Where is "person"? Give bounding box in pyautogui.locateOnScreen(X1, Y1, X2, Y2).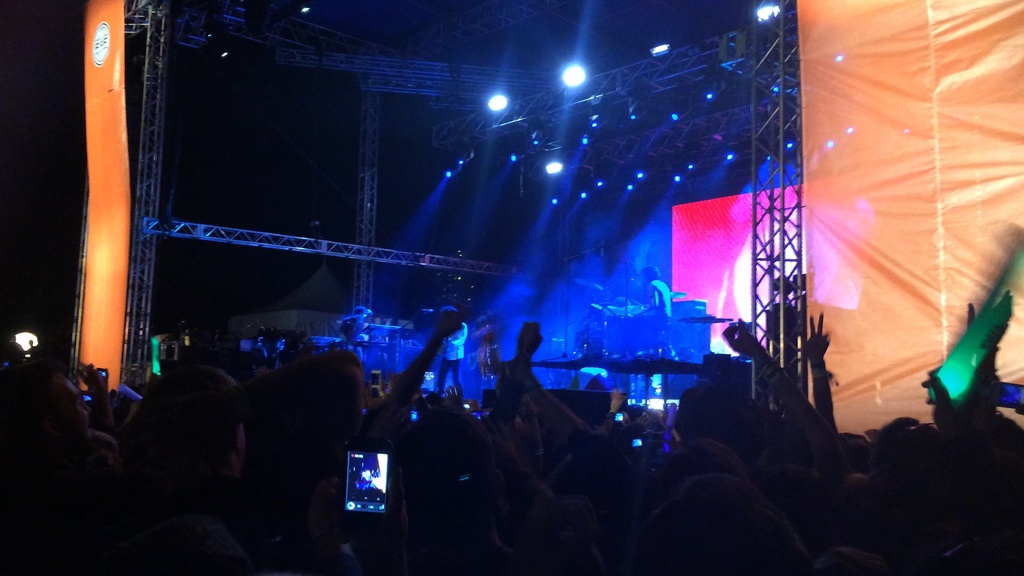
pyautogui.locateOnScreen(432, 308, 471, 400).
